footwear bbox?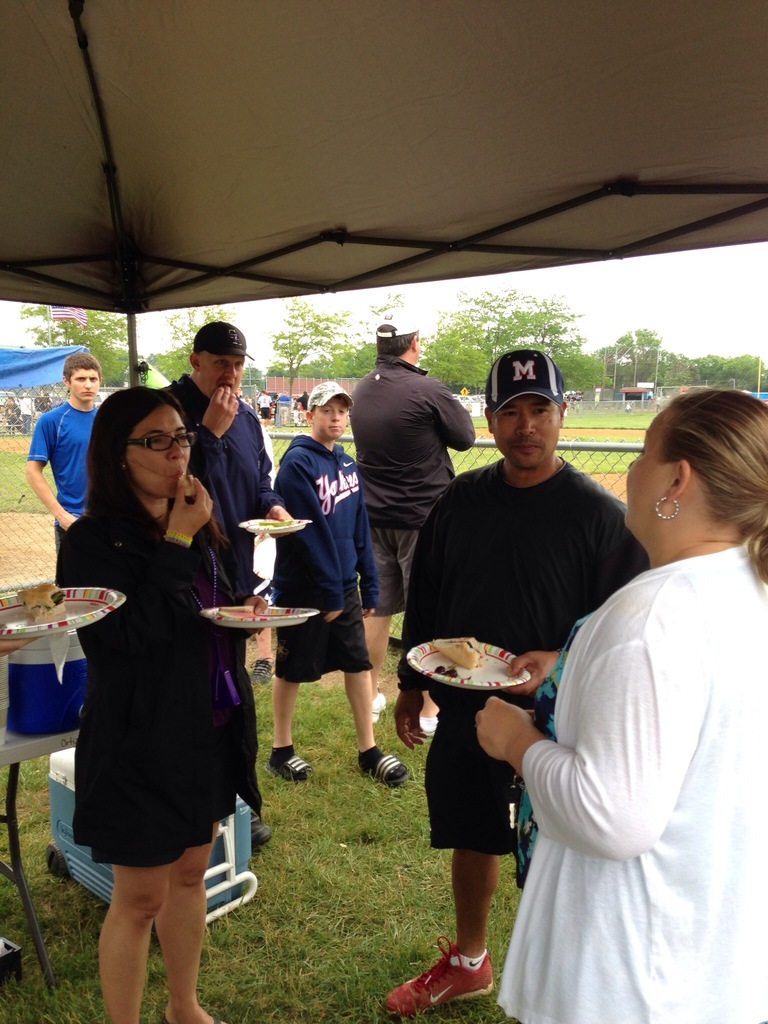
247,657,282,689
